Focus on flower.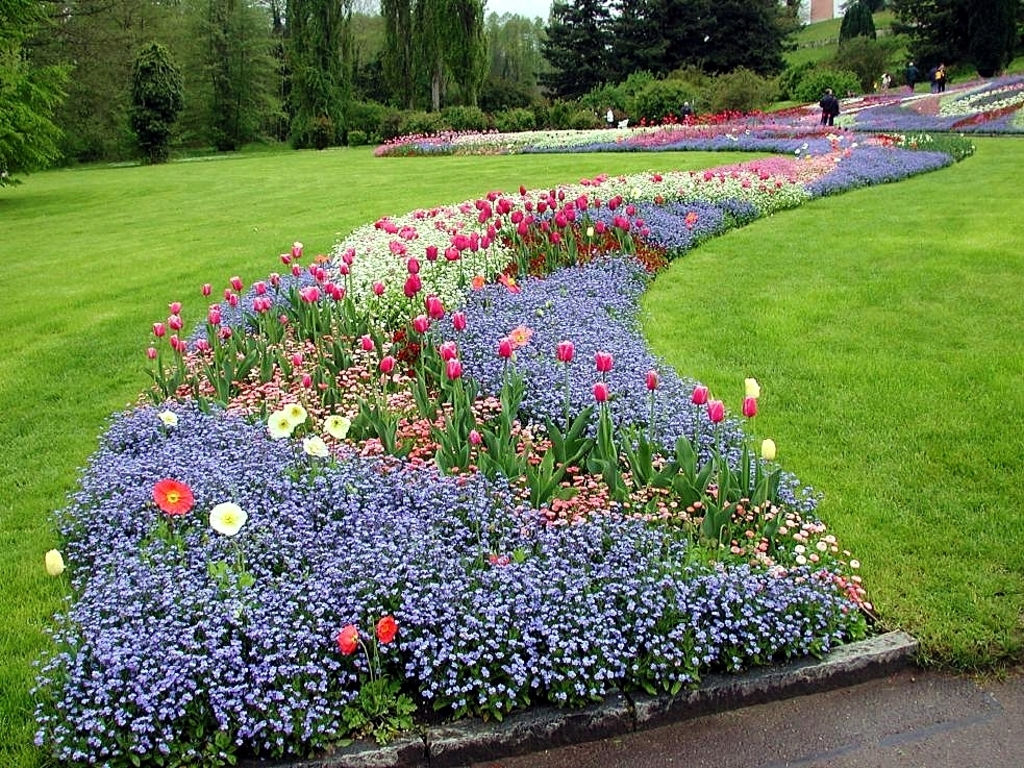
Focused at select_region(46, 547, 64, 572).
